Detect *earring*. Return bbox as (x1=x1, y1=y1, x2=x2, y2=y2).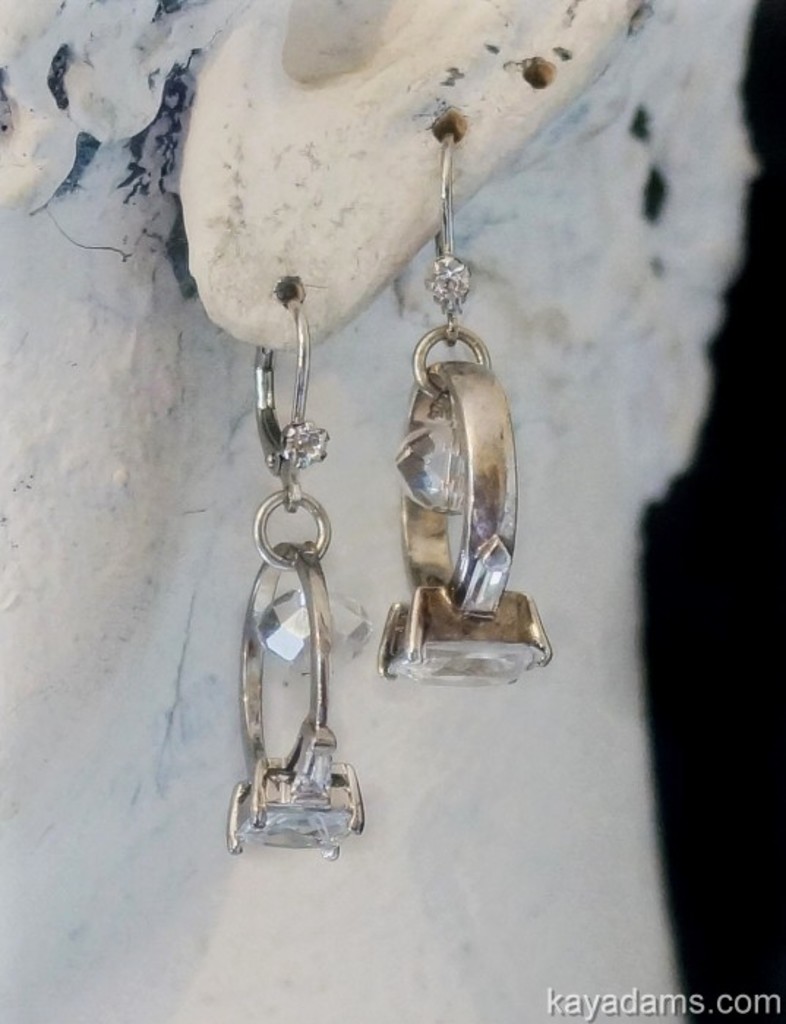
(x1=376, y1=121, x2=553, y2=685).
